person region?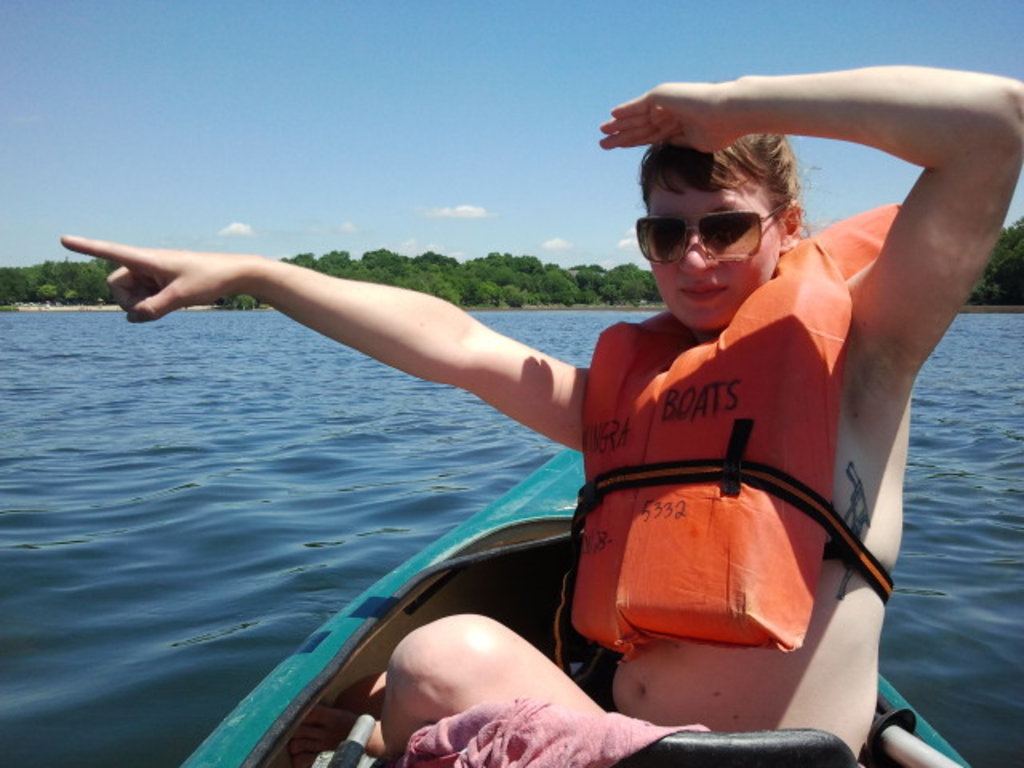
BBox(62, 59, 1022, 766)
